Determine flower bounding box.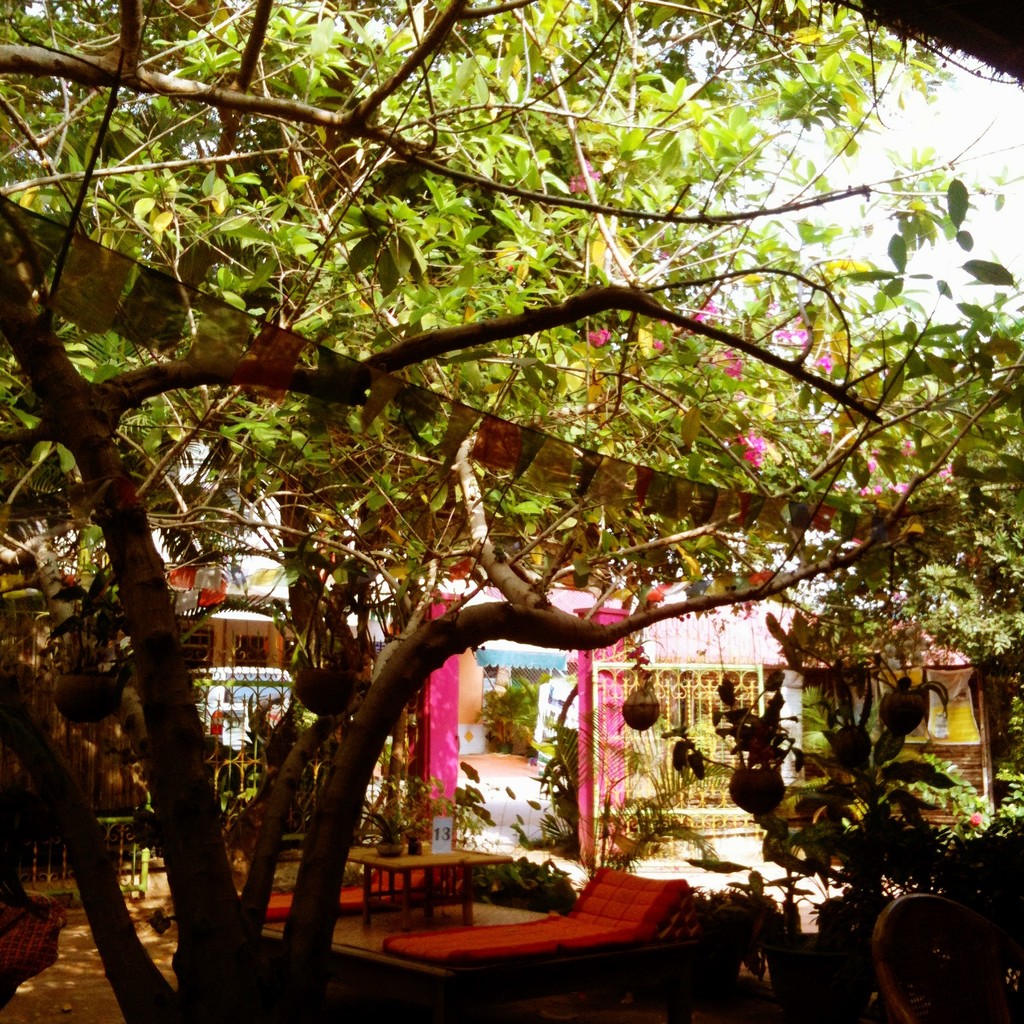
Determined: bbox(569, 171, 585, 191).
